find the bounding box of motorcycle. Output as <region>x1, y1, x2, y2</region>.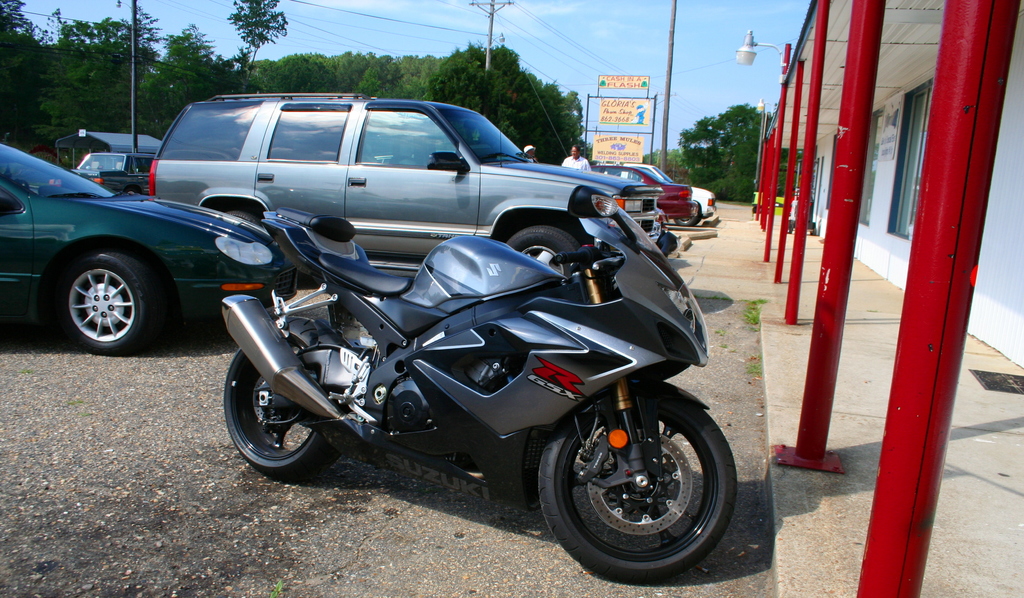
<region>208, 144, 756, 566</region>.
